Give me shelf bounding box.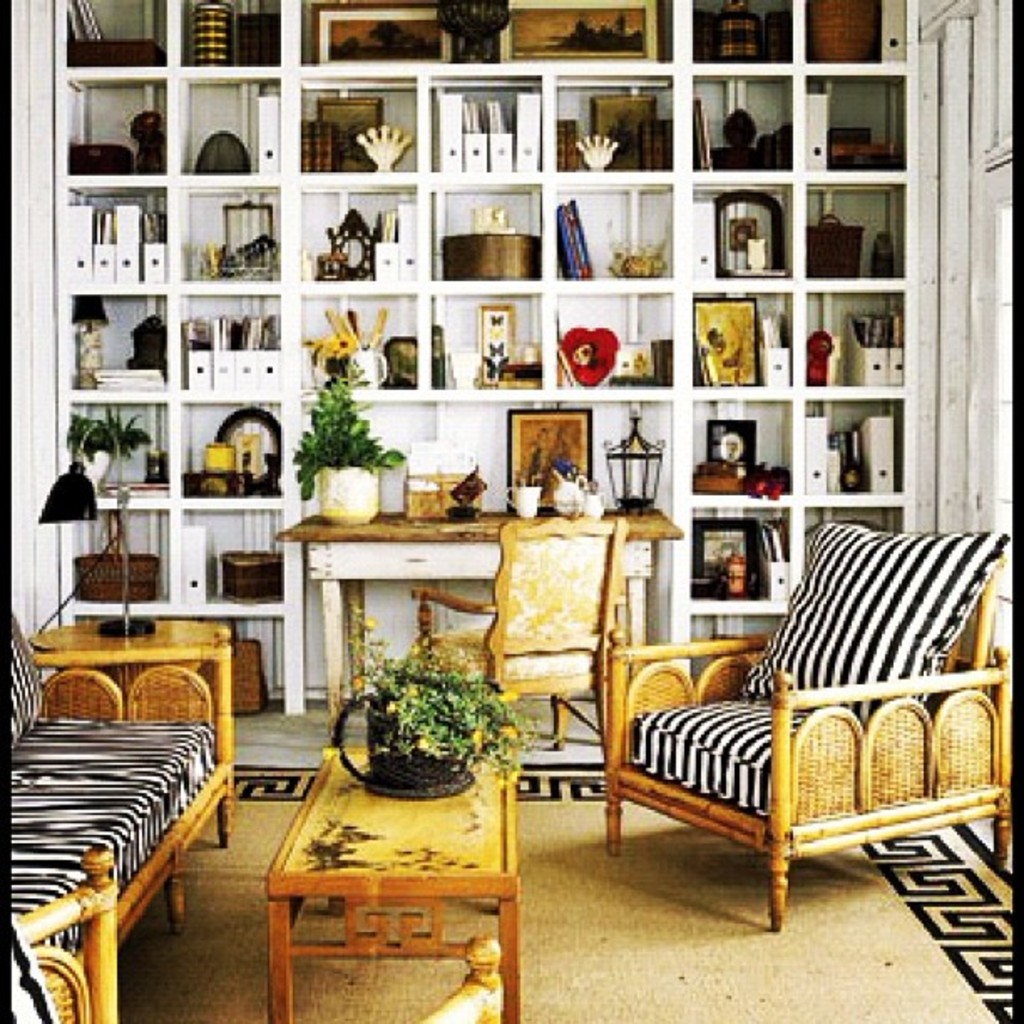
x1=69, y1=276, x2=166, y2=422.
